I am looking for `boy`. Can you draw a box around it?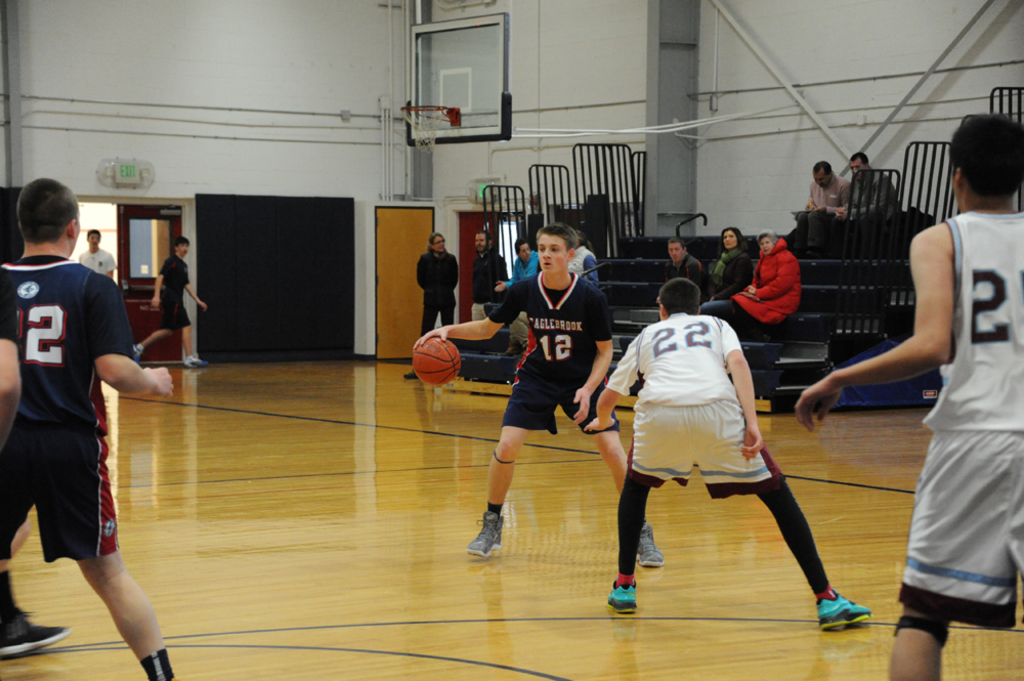
Sure, the bounding box is (x1=459, y1=209, x2=646, y2=573).
